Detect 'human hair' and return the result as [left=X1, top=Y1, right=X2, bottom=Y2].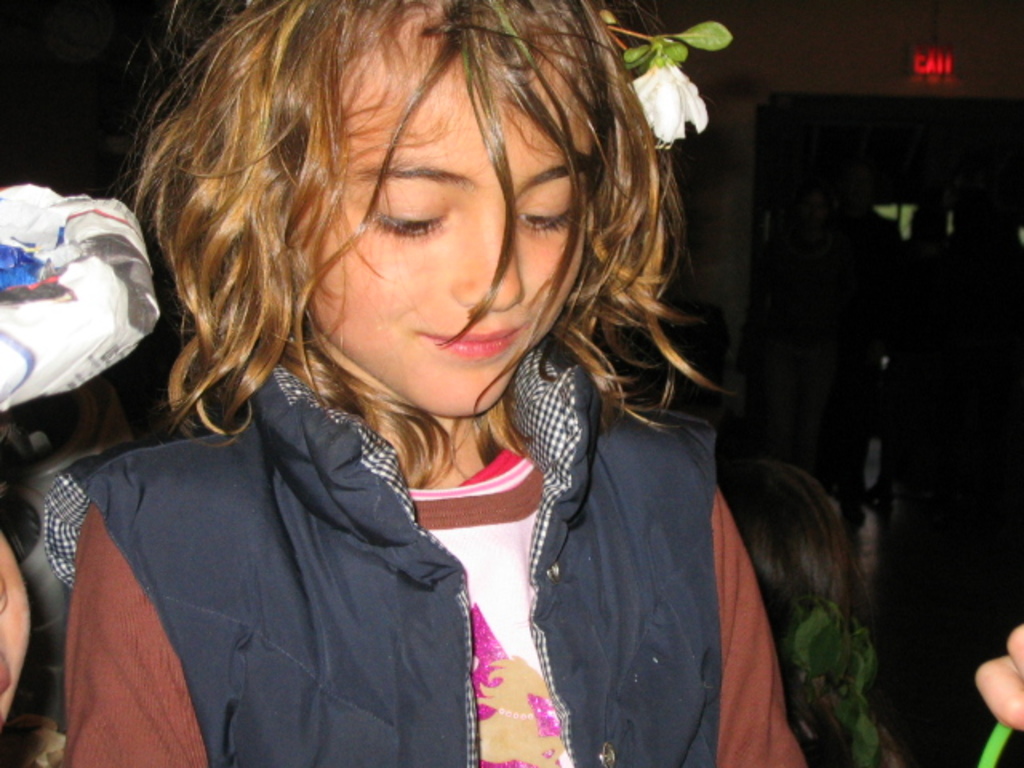
[left=152, top=2, right=619, bottom=432].
